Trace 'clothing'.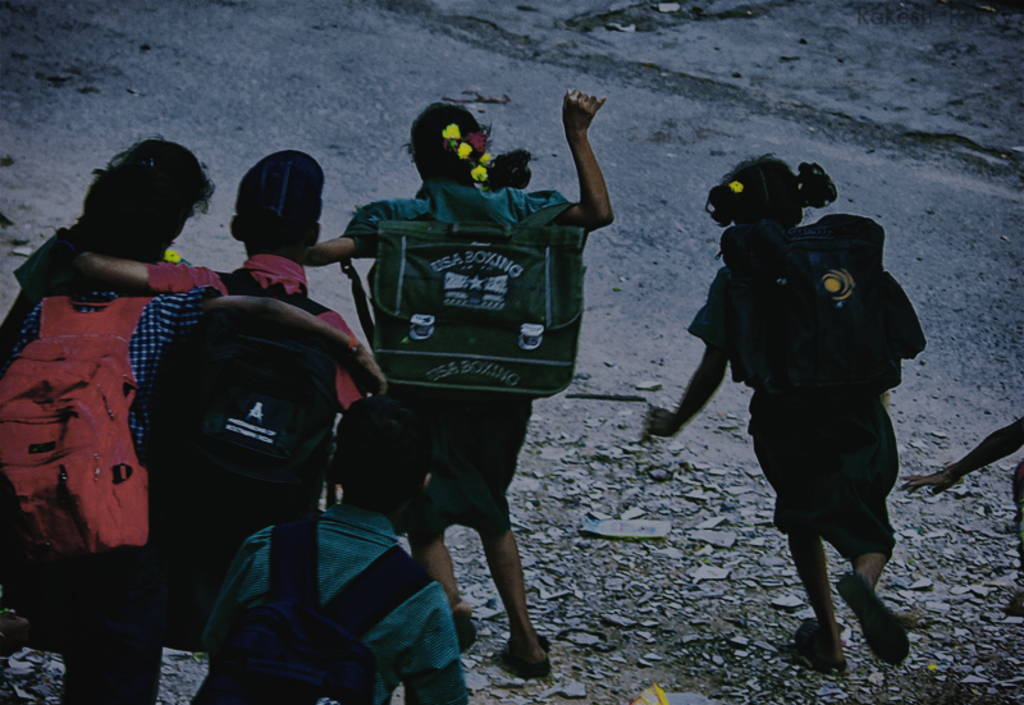
Traced to pyautogui.locateOnScreen(335, 187, 593, 528).
